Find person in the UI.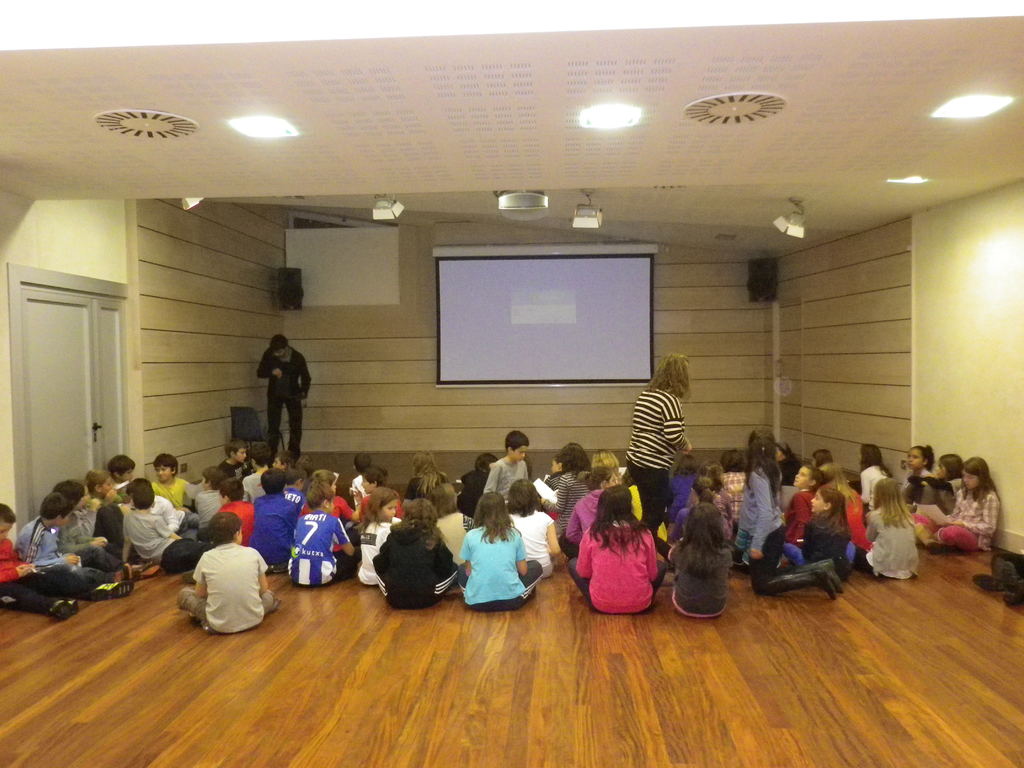
UI element at l=730, t=428, r=844, b=597.
